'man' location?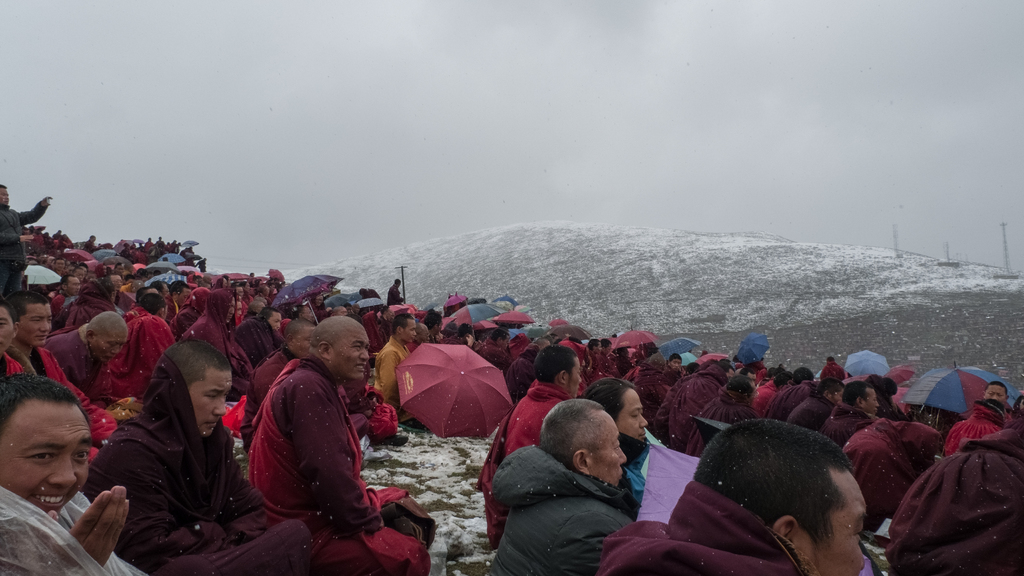
l=596, t=424, r=879, b=575
